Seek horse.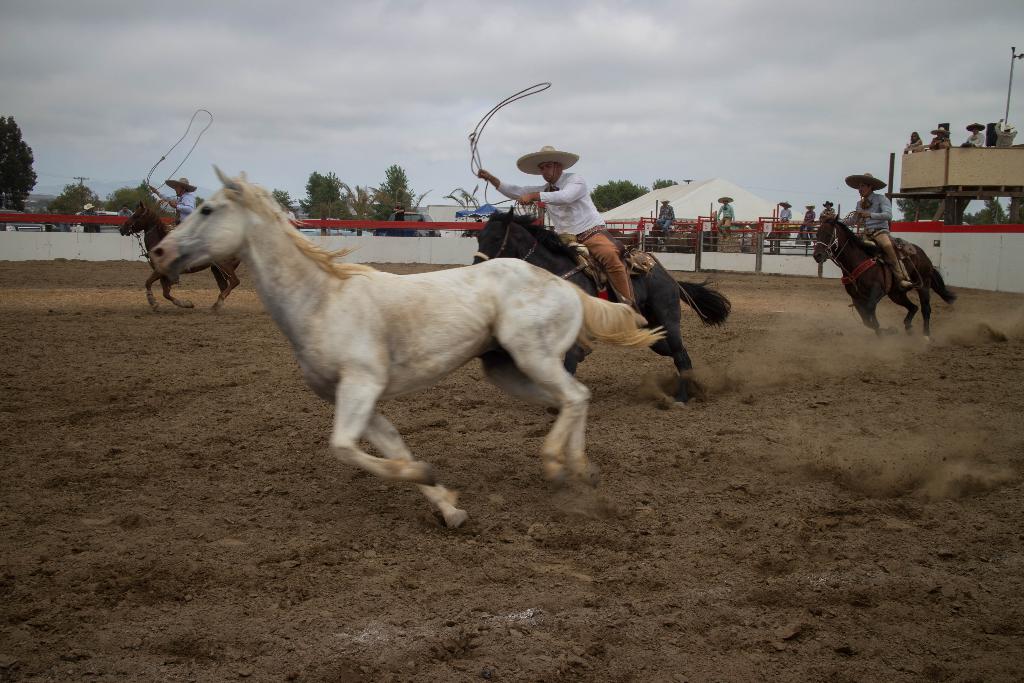
(470,204,731,404).
